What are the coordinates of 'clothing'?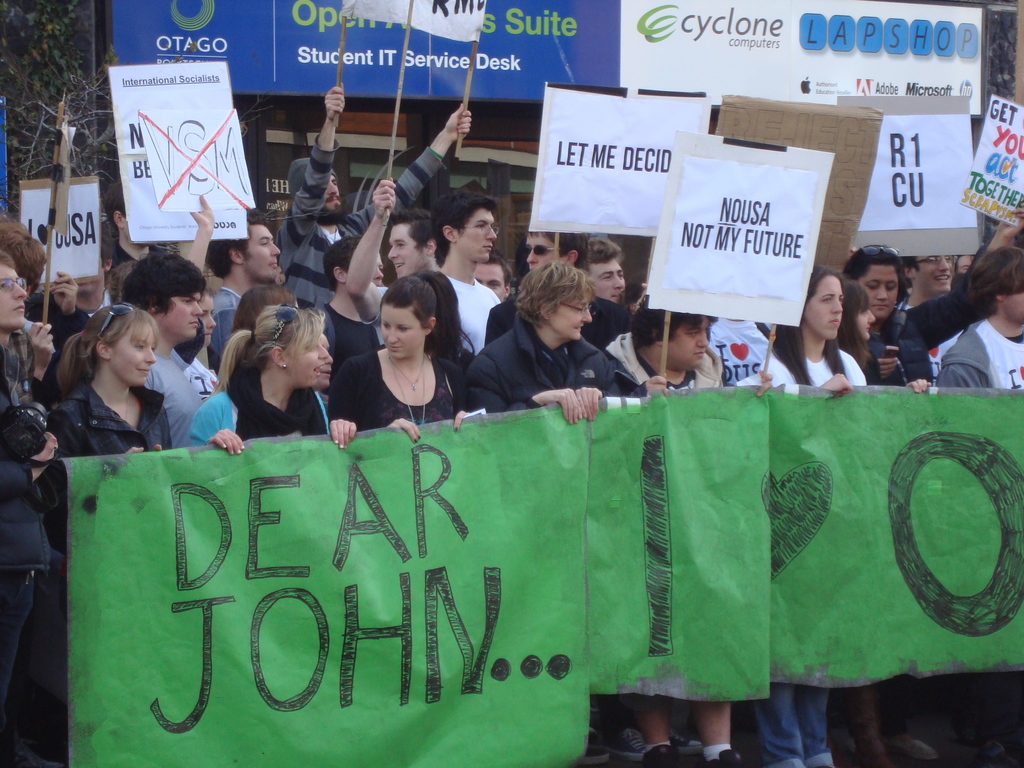
box(330, 337, 461, 436).
